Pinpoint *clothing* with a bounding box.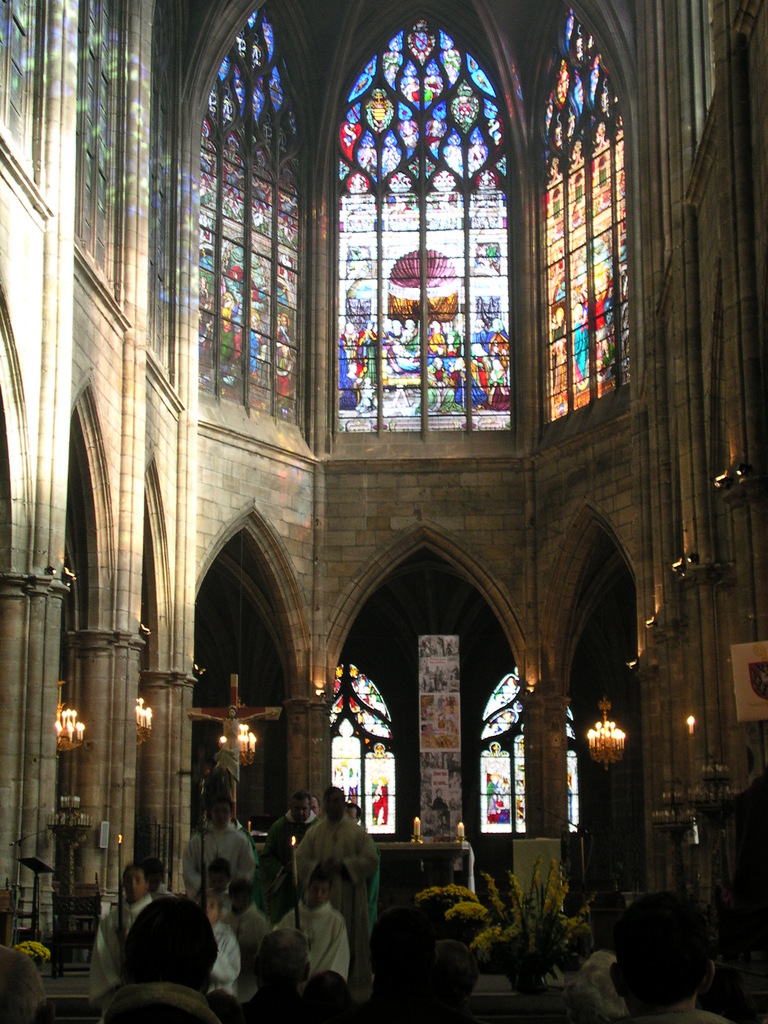
<bbox>207, 911, 242, 1000</bbox>.
